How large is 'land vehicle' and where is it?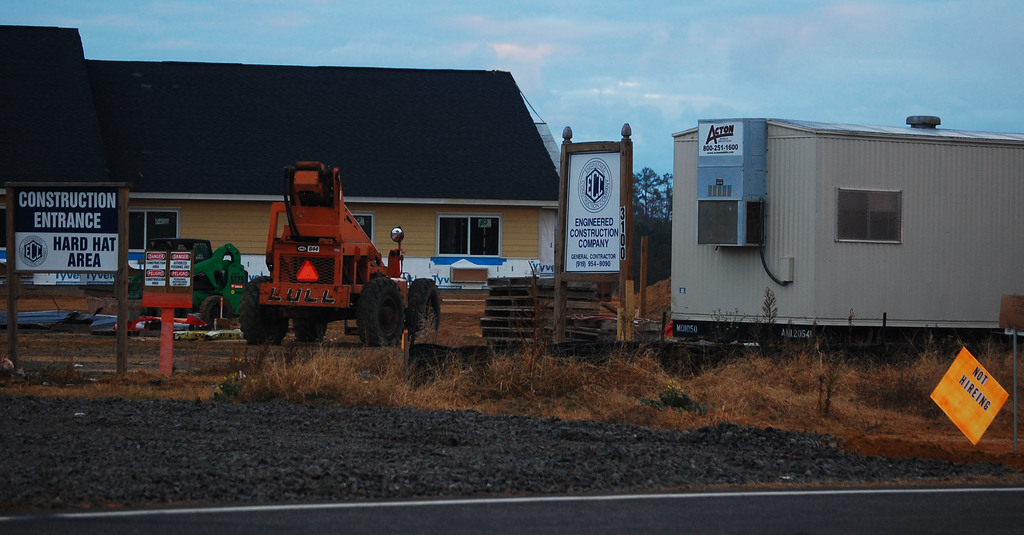
Bounding box: detection(127, 240, 250, 329).
